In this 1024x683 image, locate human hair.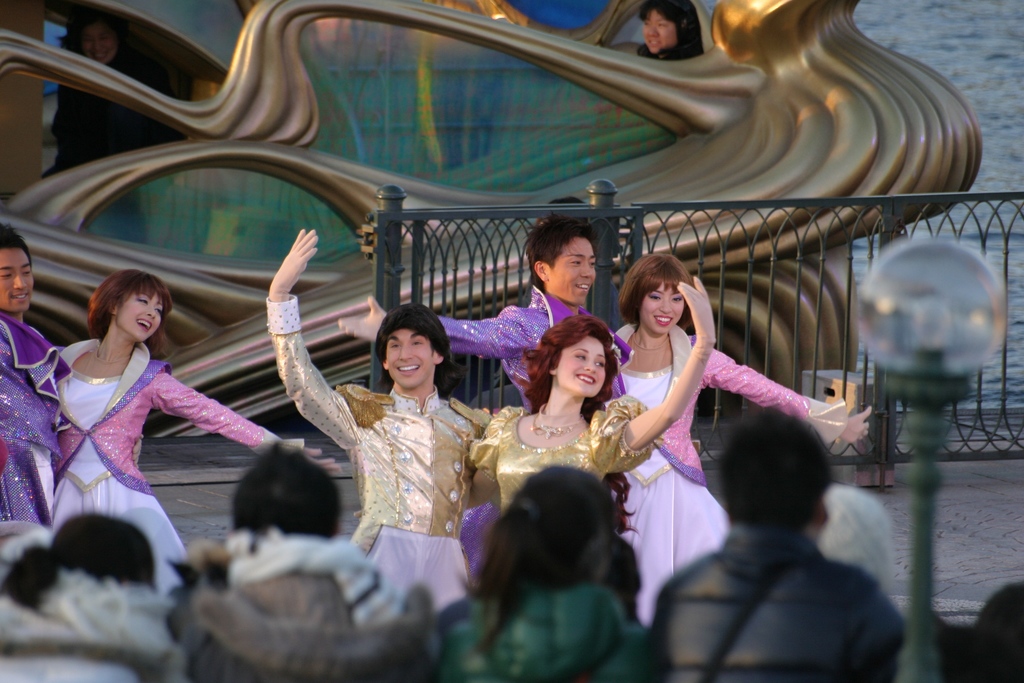
Bounding box: Rect(715, 399, 834, 548).
